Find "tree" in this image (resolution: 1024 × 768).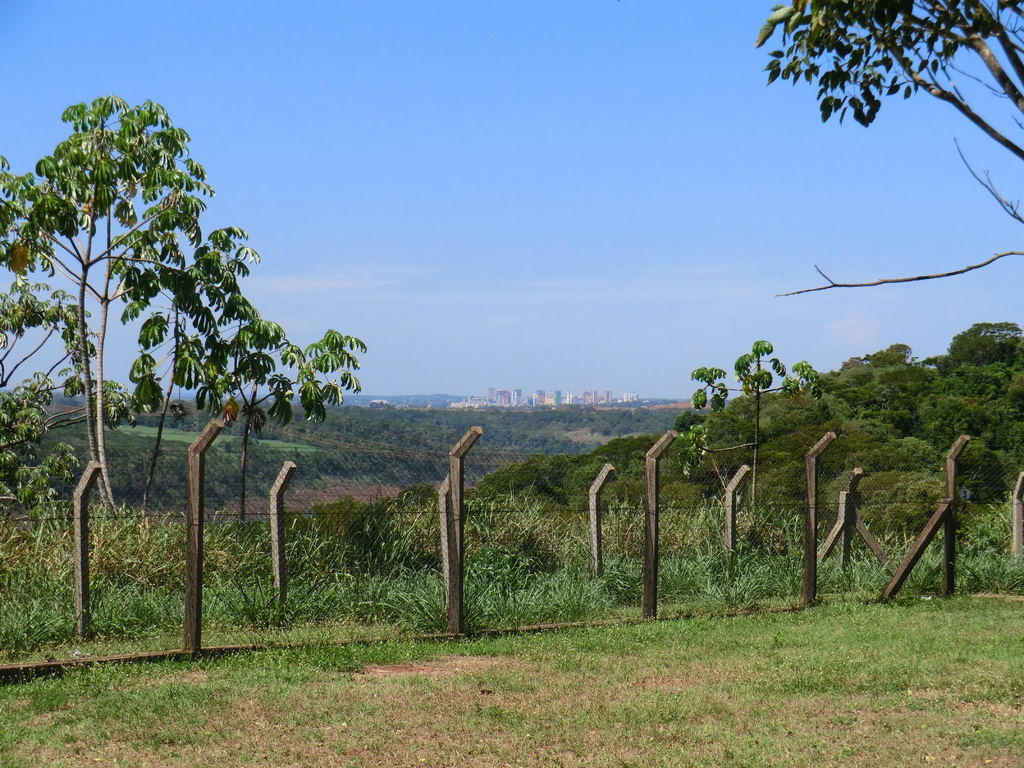
bbox=(755, 0, 1023, 302).
